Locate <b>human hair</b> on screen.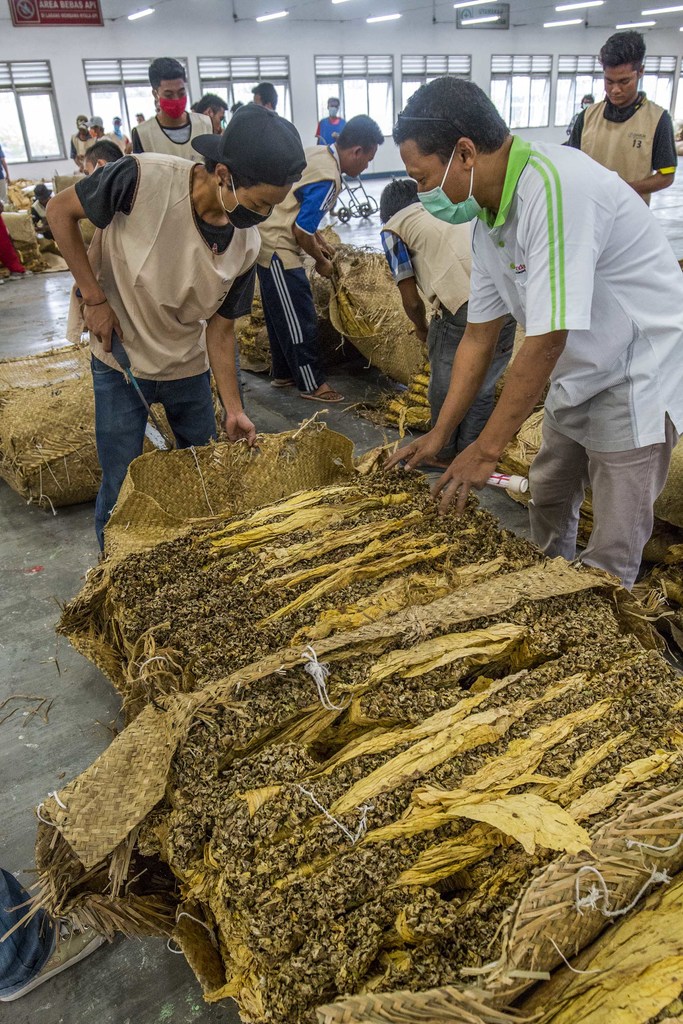
On screen at 150,57,190,89.
